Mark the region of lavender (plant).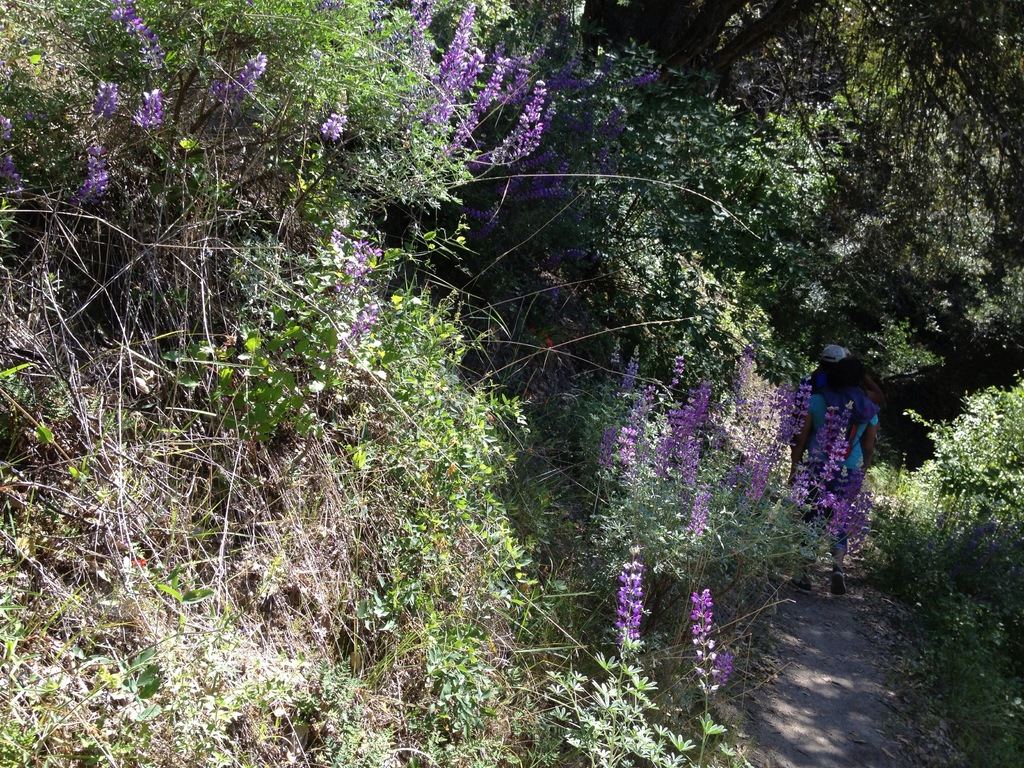
Region: {"x1": 449, "y1": 57, "x2": 482, "y2": 97}.
